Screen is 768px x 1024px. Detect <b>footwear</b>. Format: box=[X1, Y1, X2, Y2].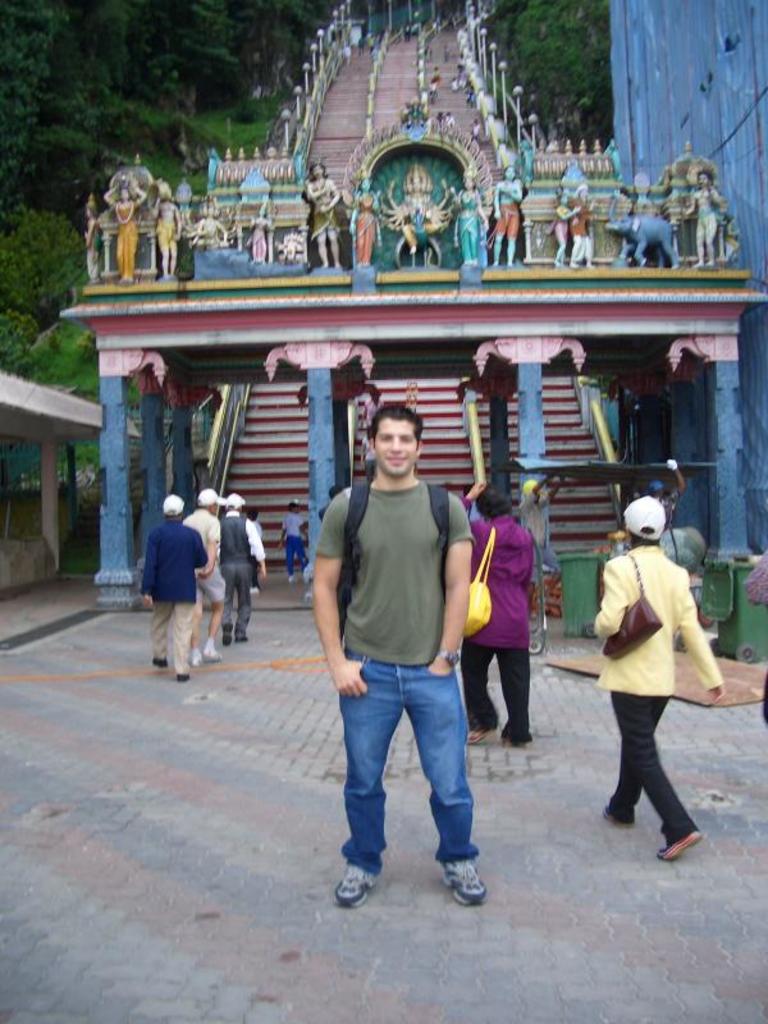
box=[175, 673, 192, 684].
